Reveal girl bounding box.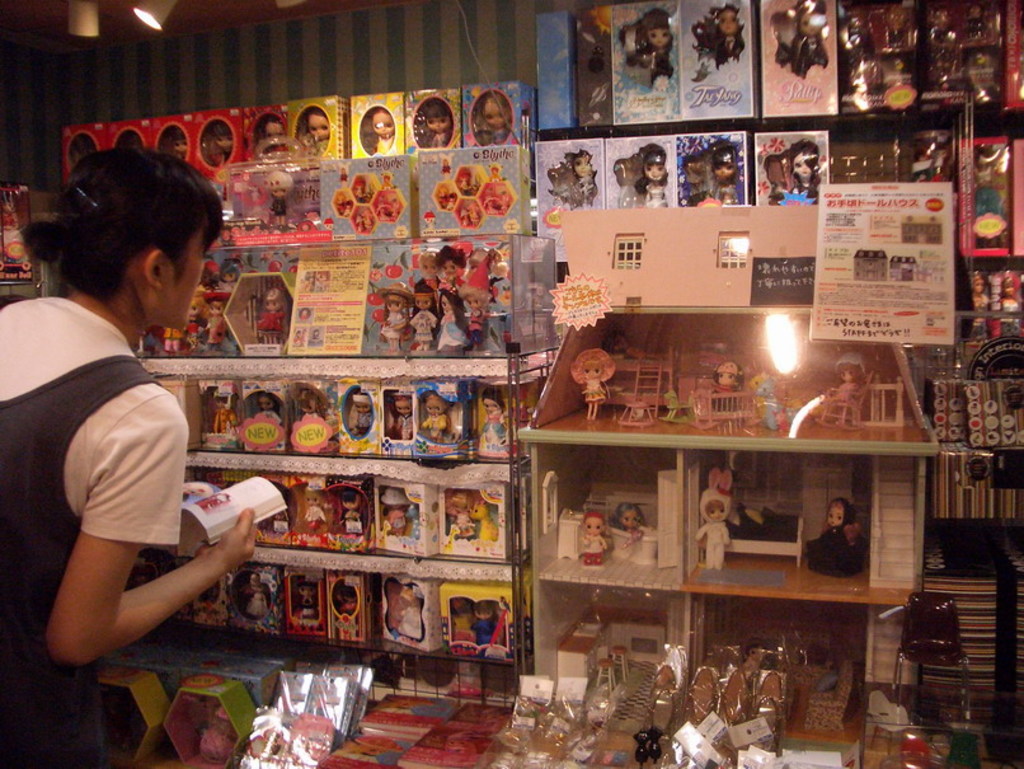
Revealed: (818, 353, 868, 425).
